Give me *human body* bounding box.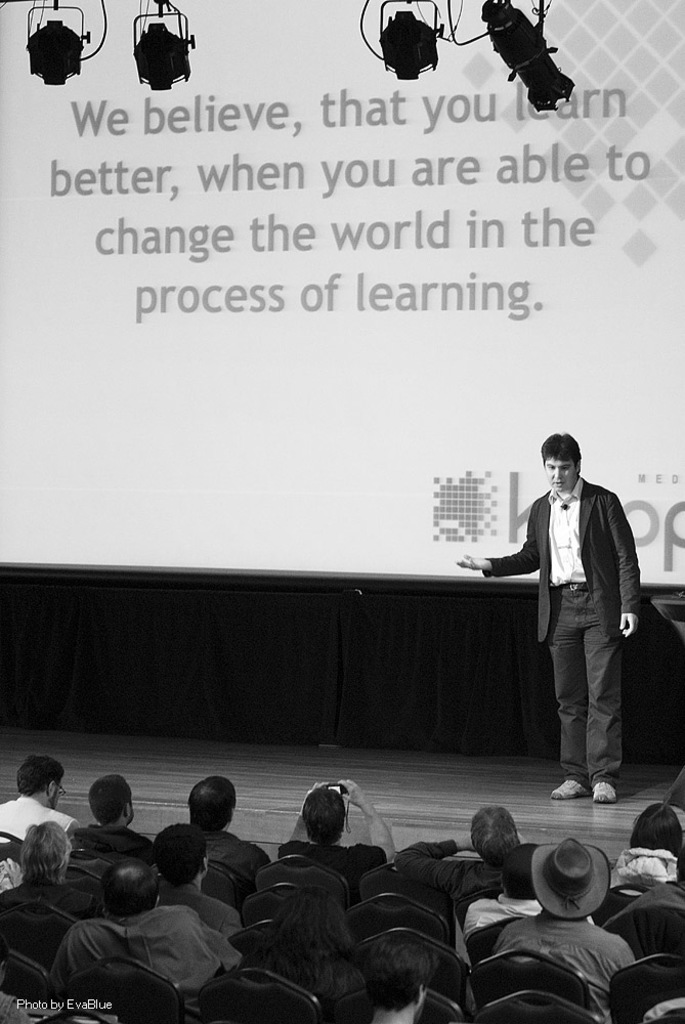
pyautogui.locateOnScreen(614, 848, 684, 919).
